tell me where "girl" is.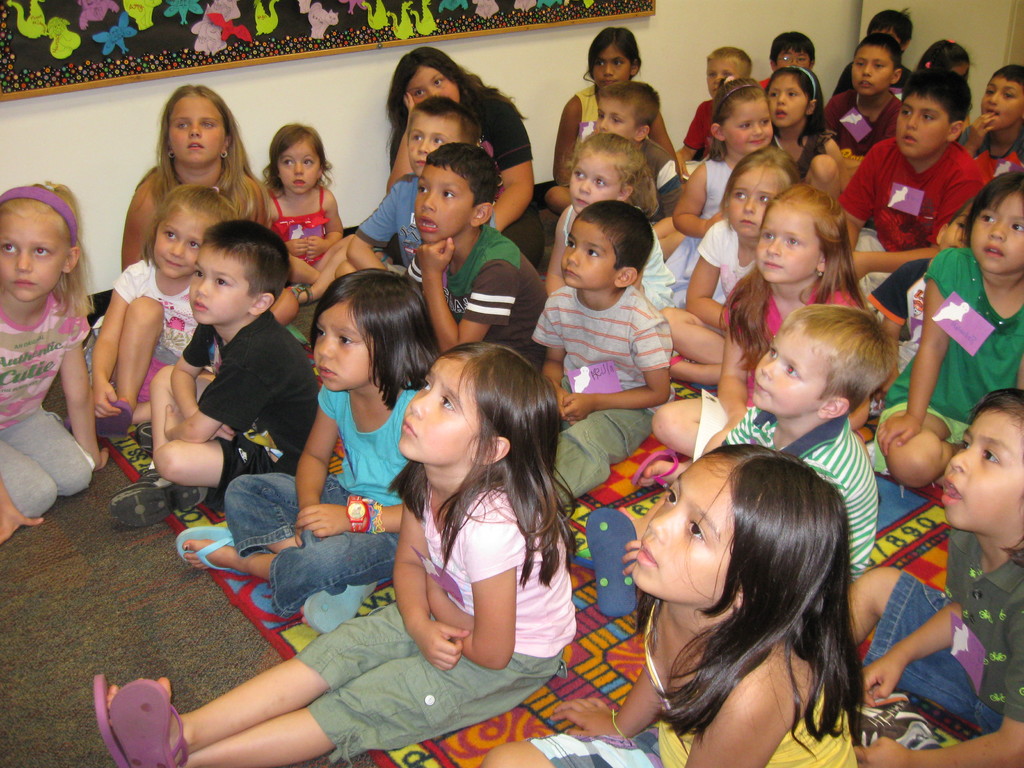
"girl" is at select_region(657, 145, 803, 383).
